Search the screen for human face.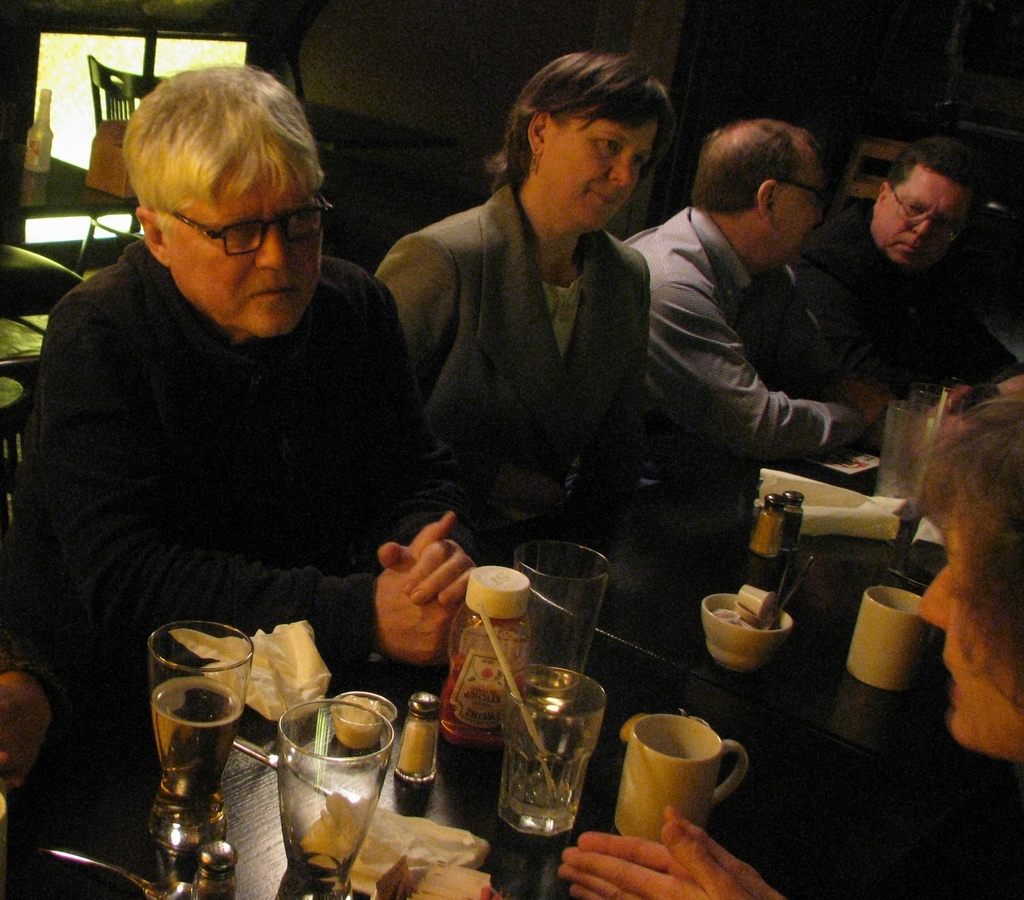
Found at locate(163, 140, 323, 337).
